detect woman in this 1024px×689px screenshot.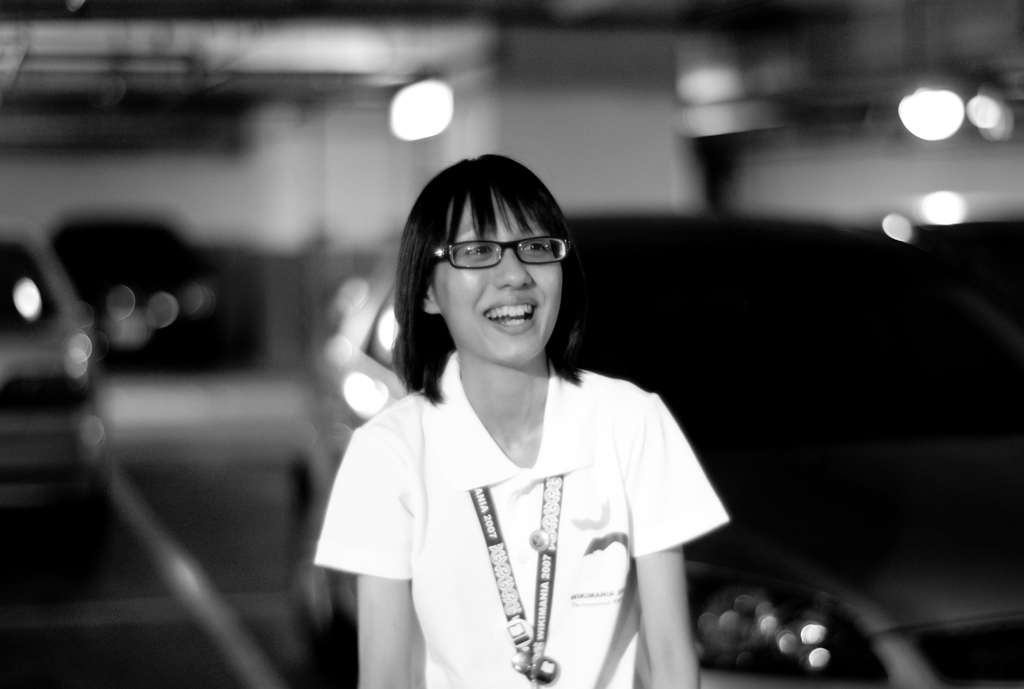
Detection: <box>304,157,720,681</box>.
